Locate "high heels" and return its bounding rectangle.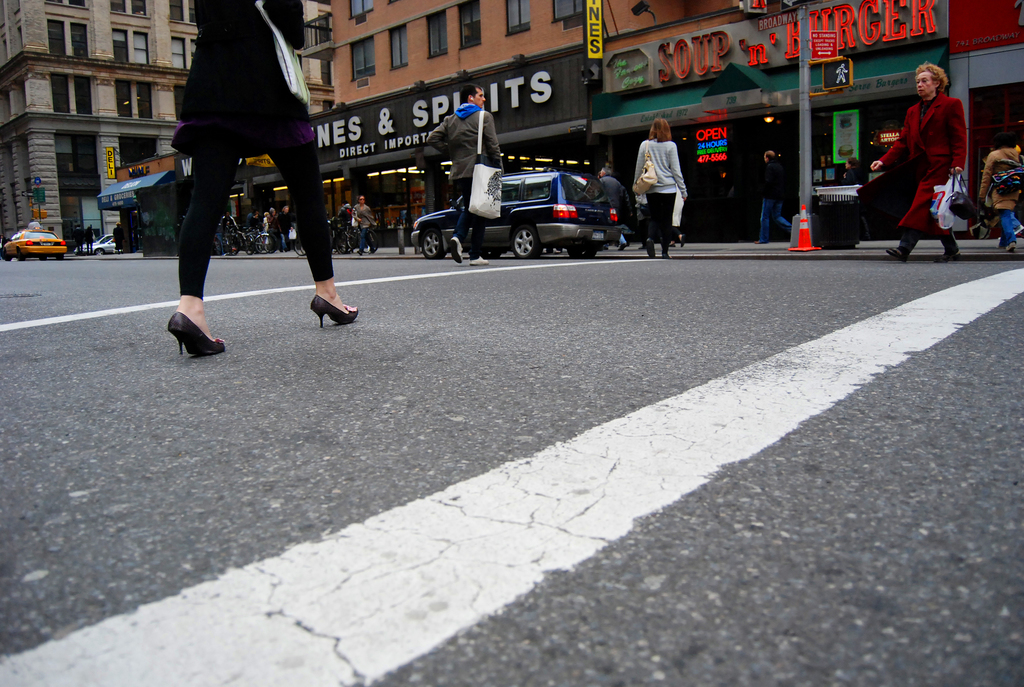
309, 291, 358, 328.
